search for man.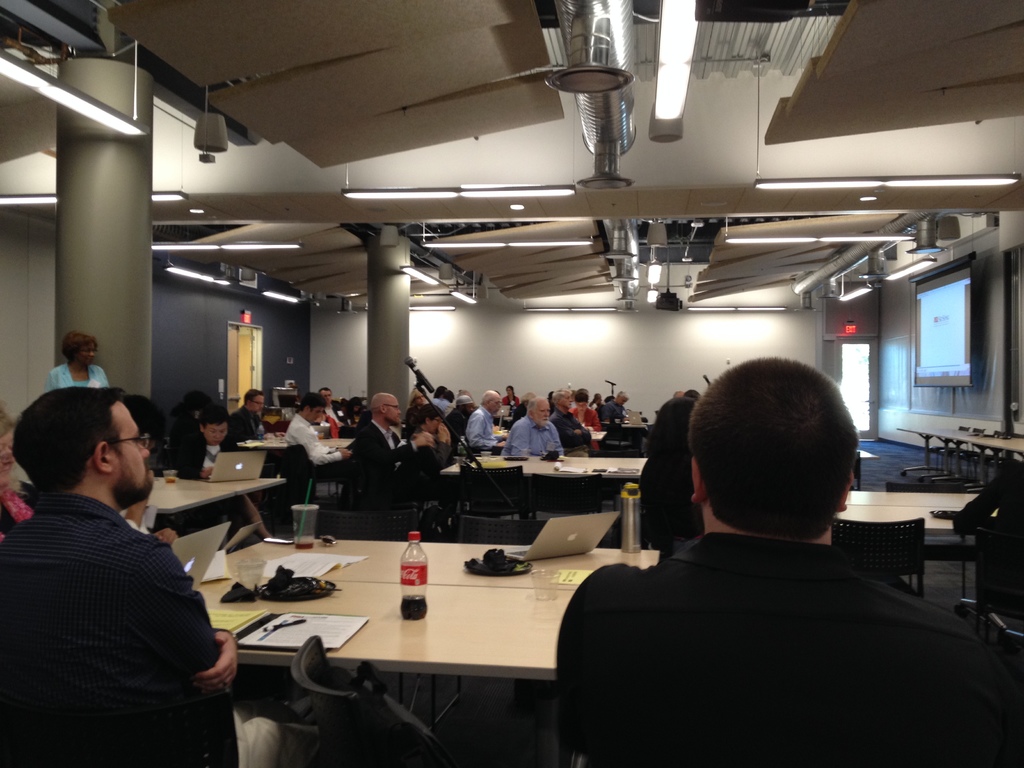
Found at box(499, 396, 565, 456).
